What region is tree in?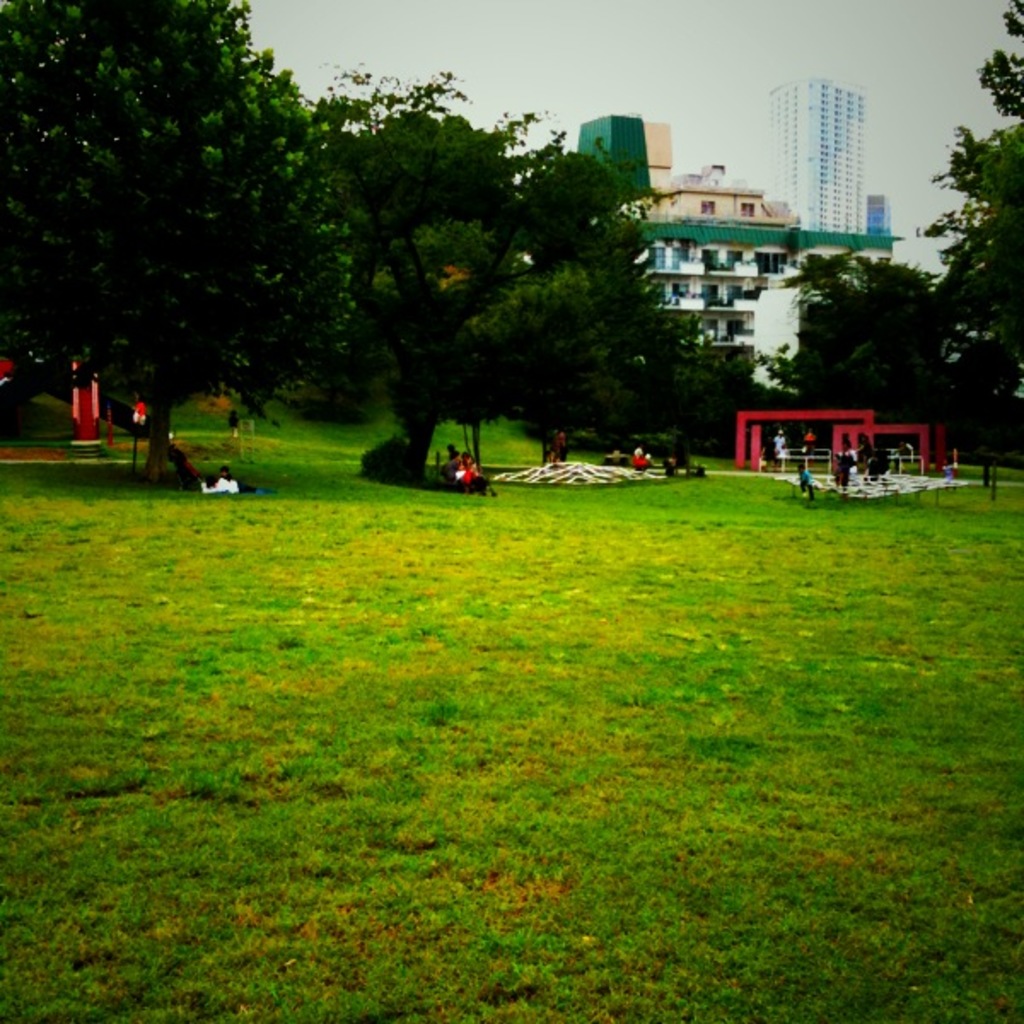
left=742, top=249, right=981, bottom=481.
